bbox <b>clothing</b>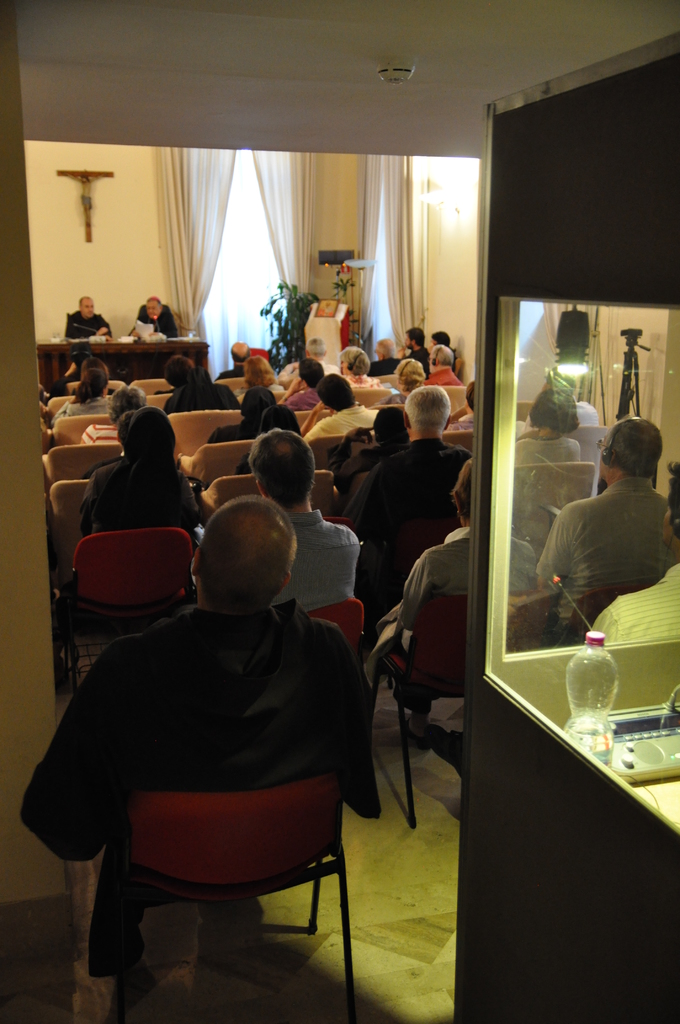
detection(230, 404, 312, 470)
